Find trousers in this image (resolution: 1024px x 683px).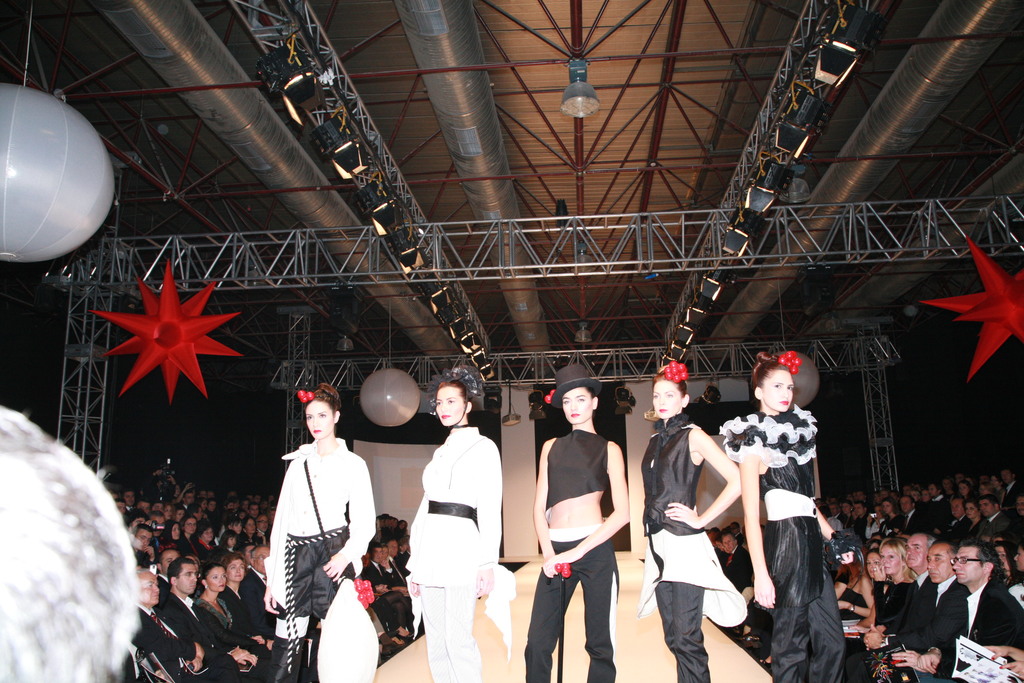
bbox(842, 643, 878, 682).
